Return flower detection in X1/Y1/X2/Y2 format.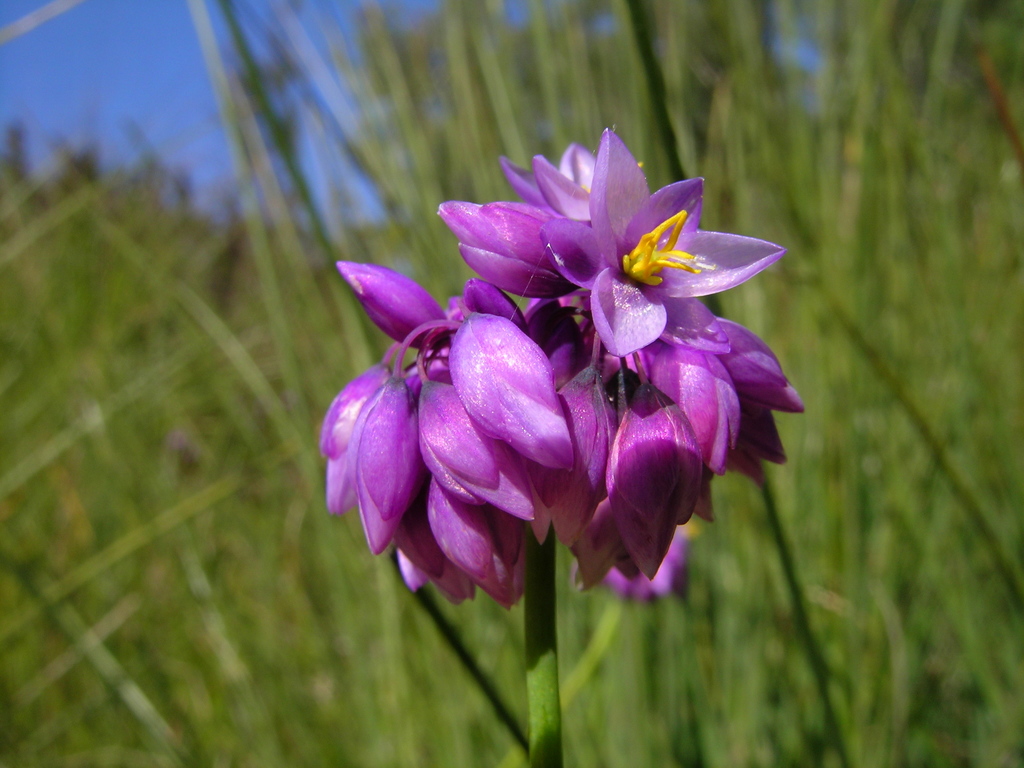
532/125/788/354.
